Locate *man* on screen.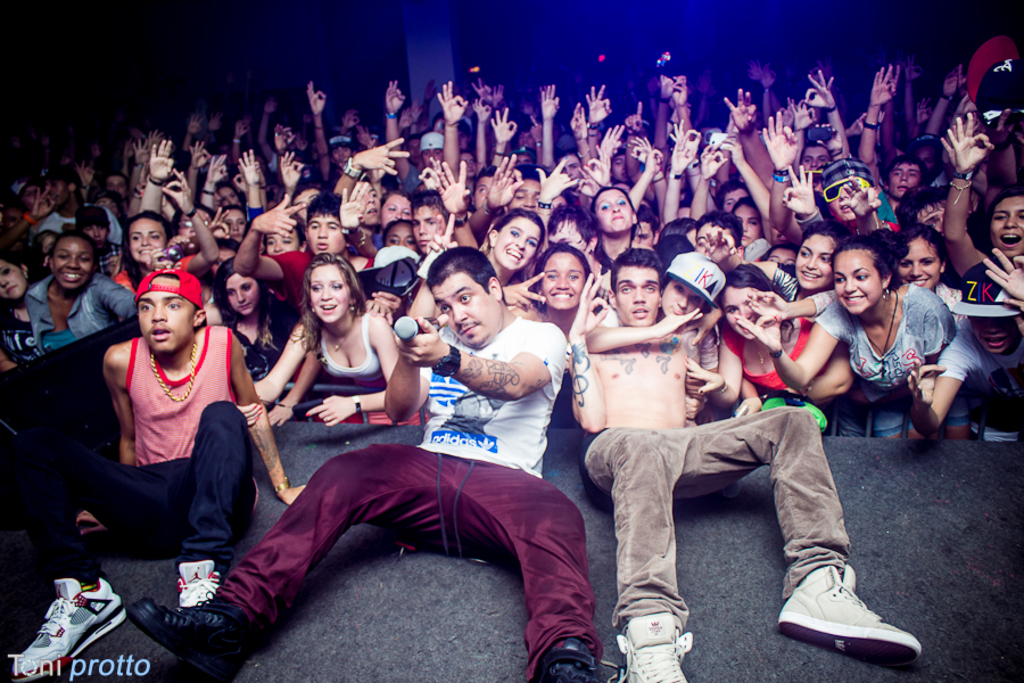
On screen at 470 151 559 244.
